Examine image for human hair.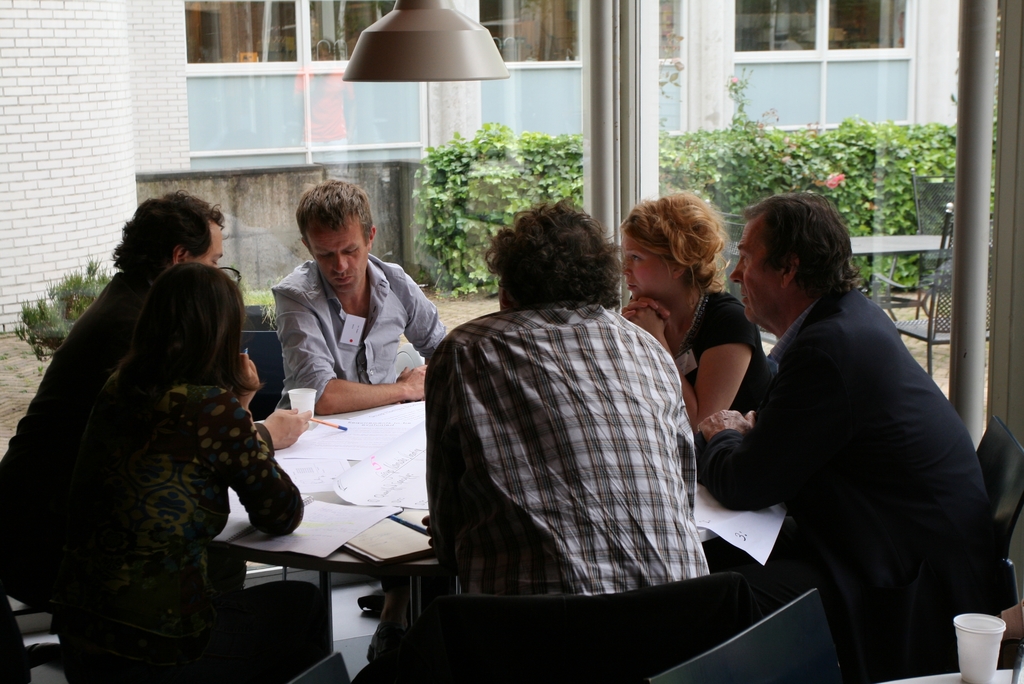
Examination result: region(294, 177, 376, 247).
